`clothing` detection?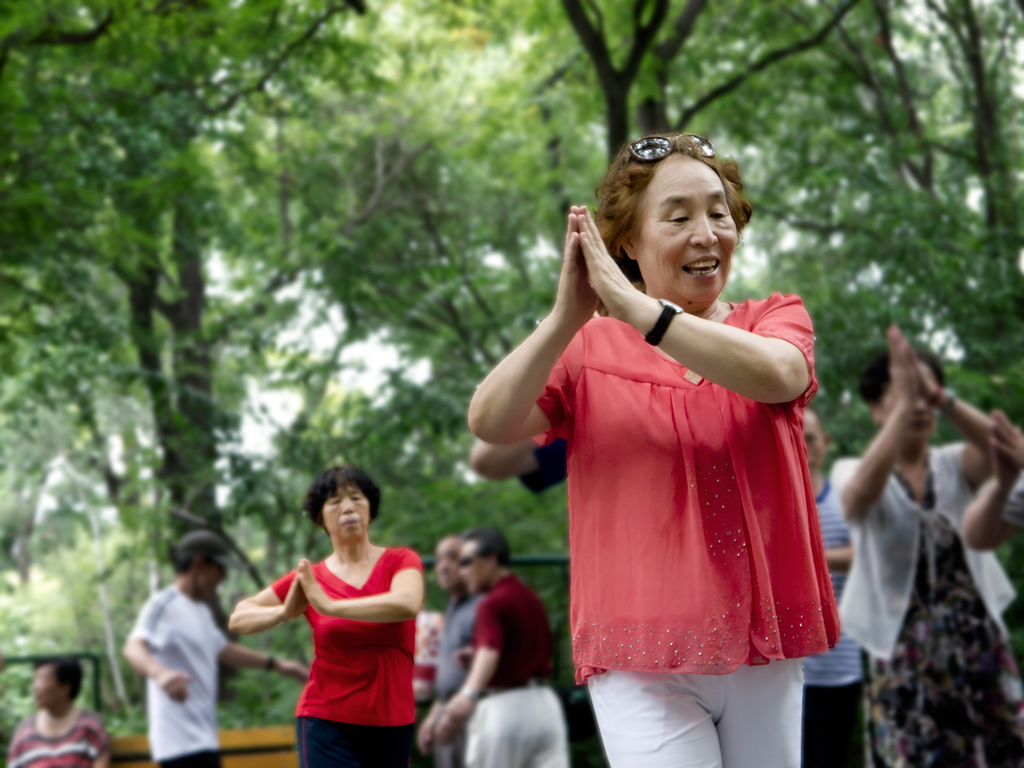
[x1=828, y1=430, x2=1021, y2=767]
